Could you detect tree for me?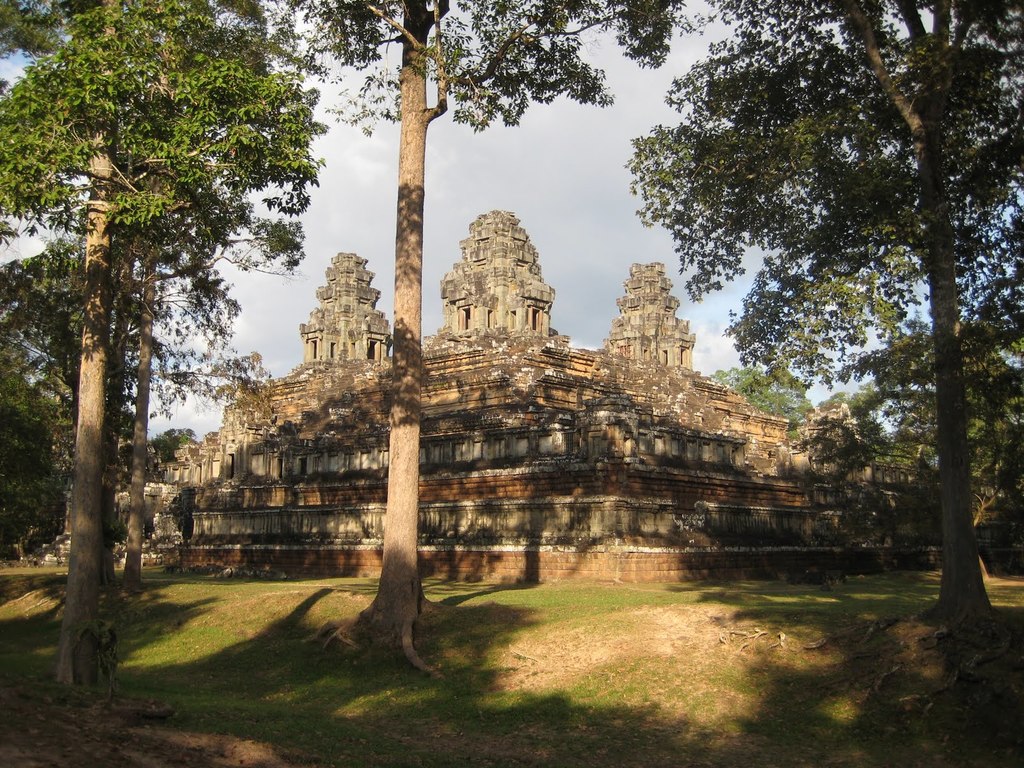
Detection result: bbox=(658, 10, 1003, 616).
